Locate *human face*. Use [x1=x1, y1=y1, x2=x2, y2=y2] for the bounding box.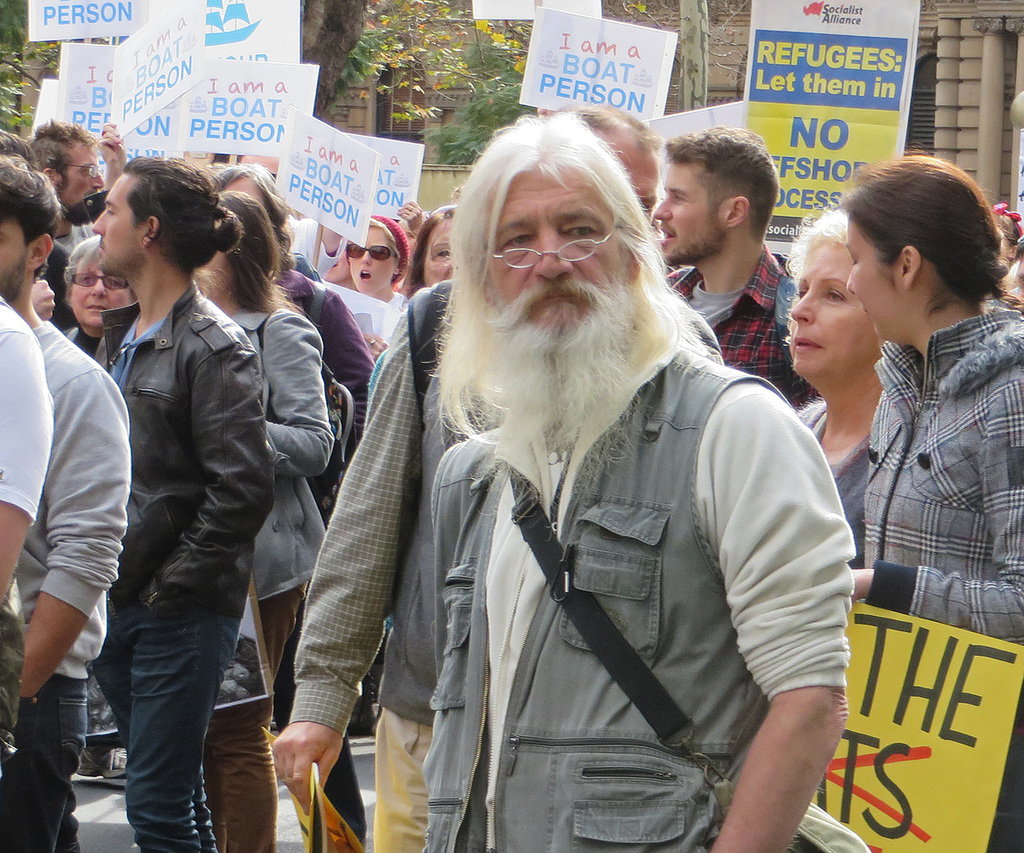
[x1=93, y1=169, x2=143, y2=273].
